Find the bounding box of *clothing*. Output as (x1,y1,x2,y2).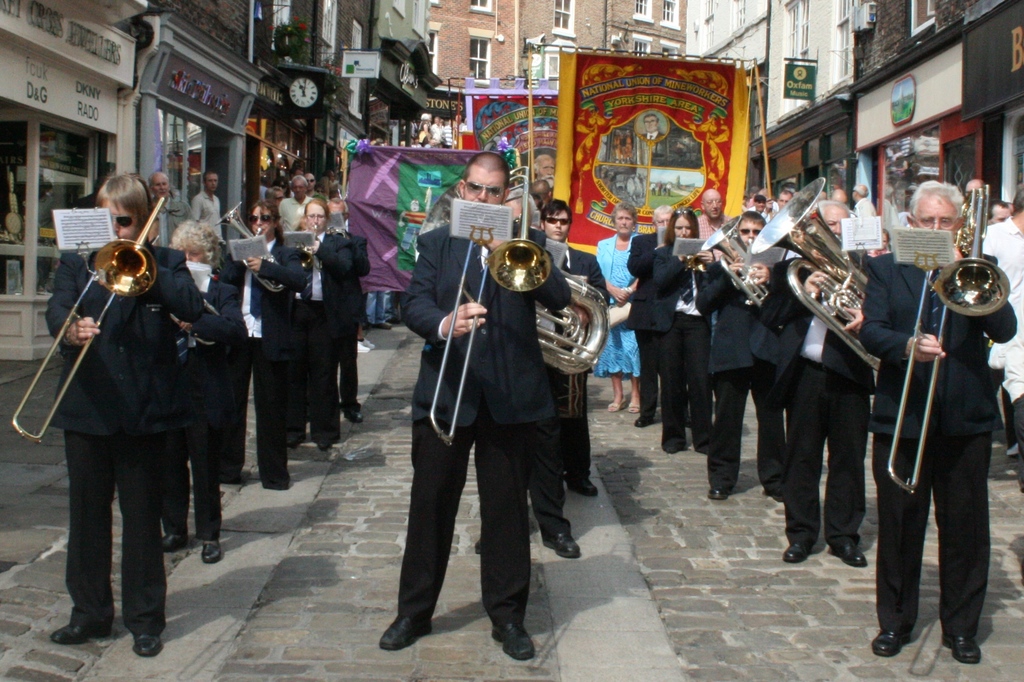
(291,225,350,448).
